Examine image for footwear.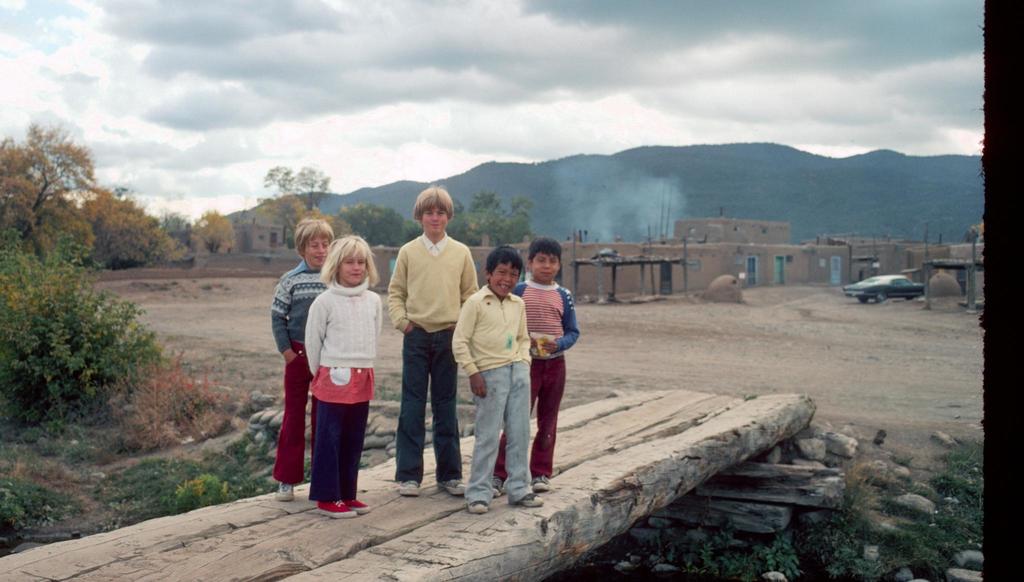
Examination result: 465/503/486/513.
